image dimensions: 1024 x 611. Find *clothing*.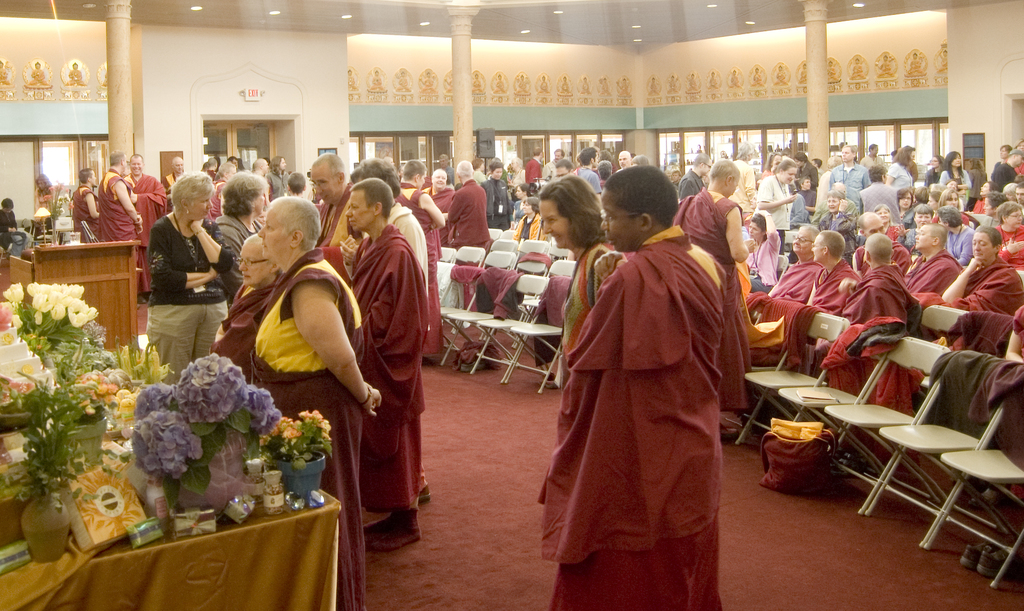
select_region(547, 192, 755, 592).
